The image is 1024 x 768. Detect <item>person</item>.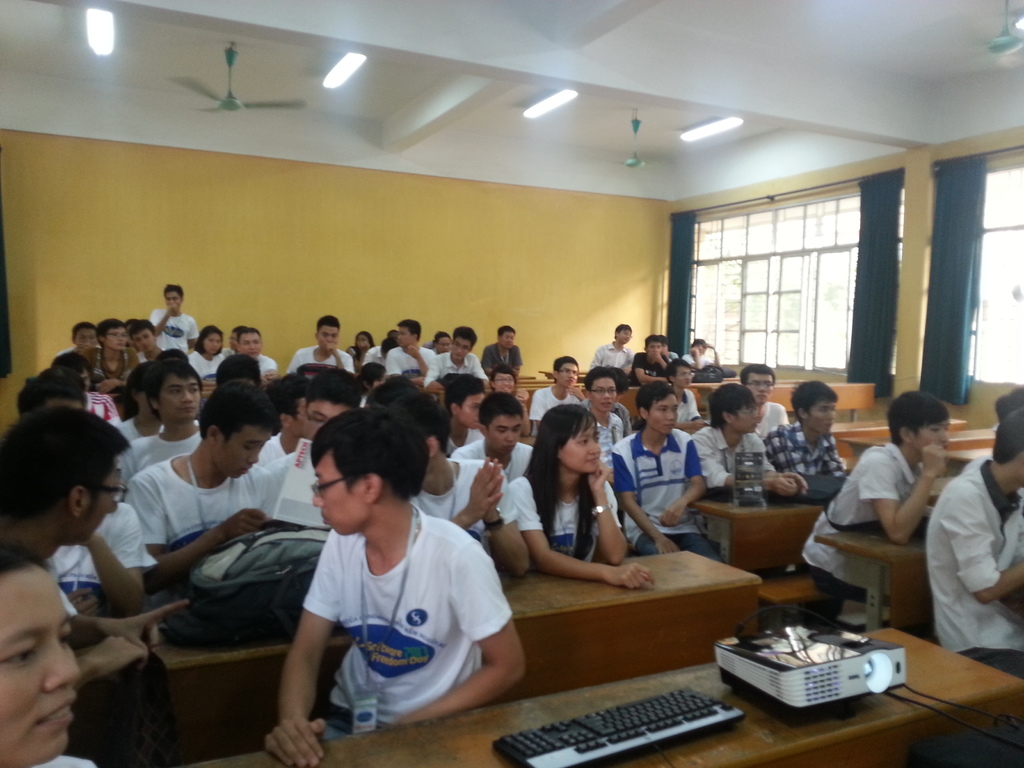
Detection: [x1=580, y1=364, x2=639, y2=468].
